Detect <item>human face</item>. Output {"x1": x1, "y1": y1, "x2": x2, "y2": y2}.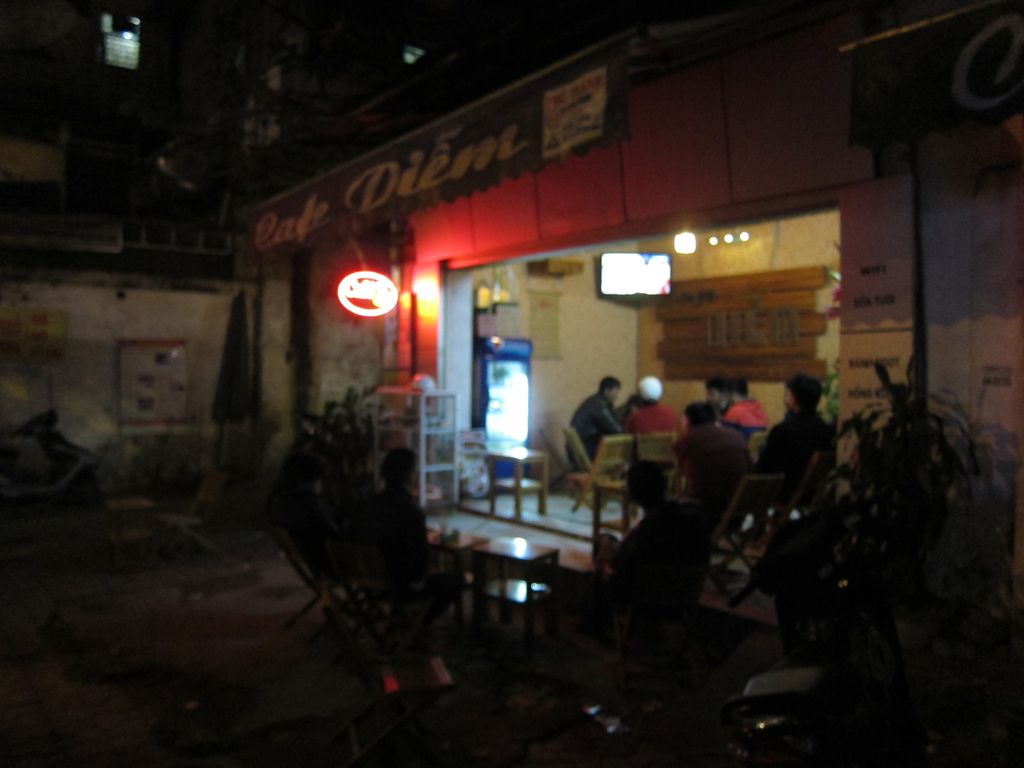
{"x1": 710, "y1": 385, "x2": 722, "y2": 403}.
